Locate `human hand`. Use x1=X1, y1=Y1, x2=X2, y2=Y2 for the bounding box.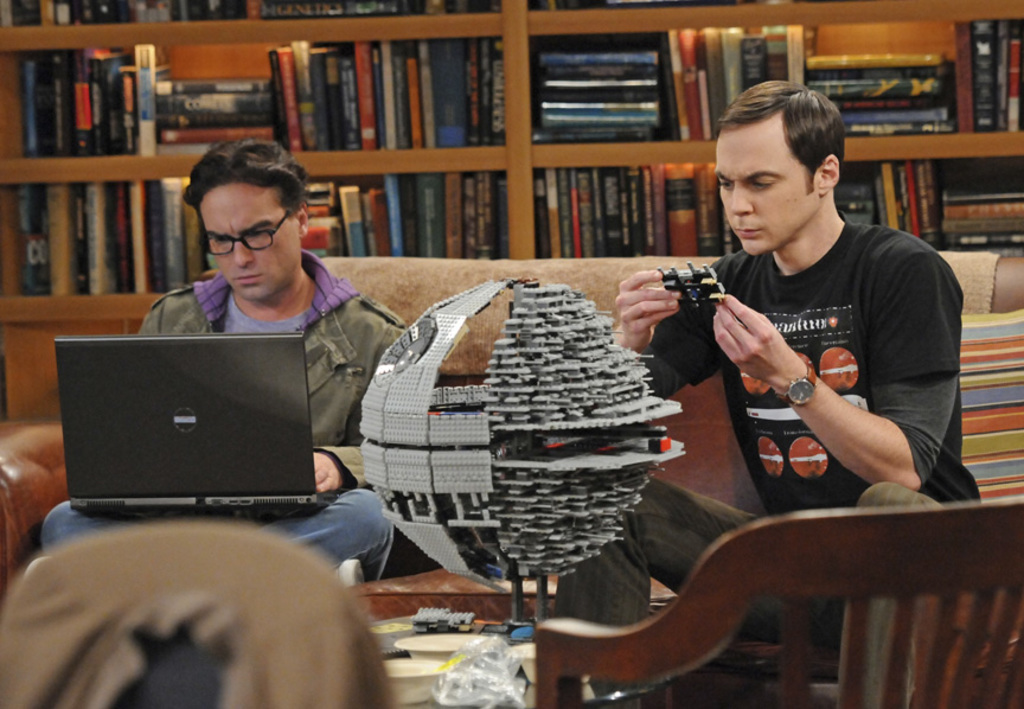
x1=311, y1=451, x2=346, y2=493.
